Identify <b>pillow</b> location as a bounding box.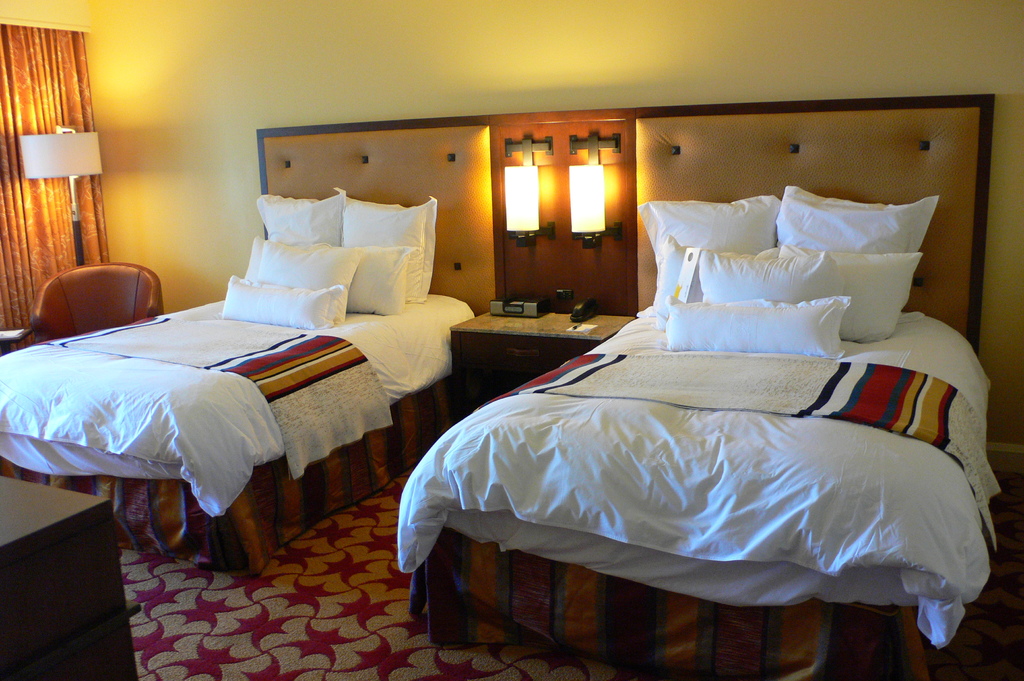
BBox(338, 193, 430, 322).
